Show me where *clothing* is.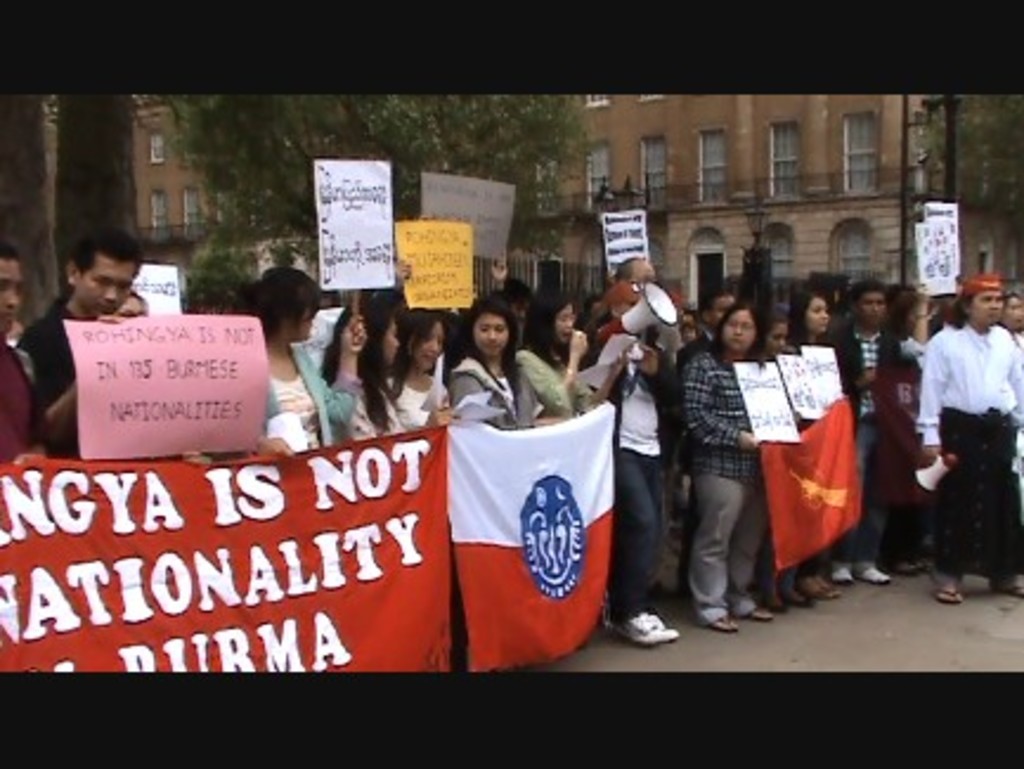
*clothing* is at region(920, 277, 1015, 575).
